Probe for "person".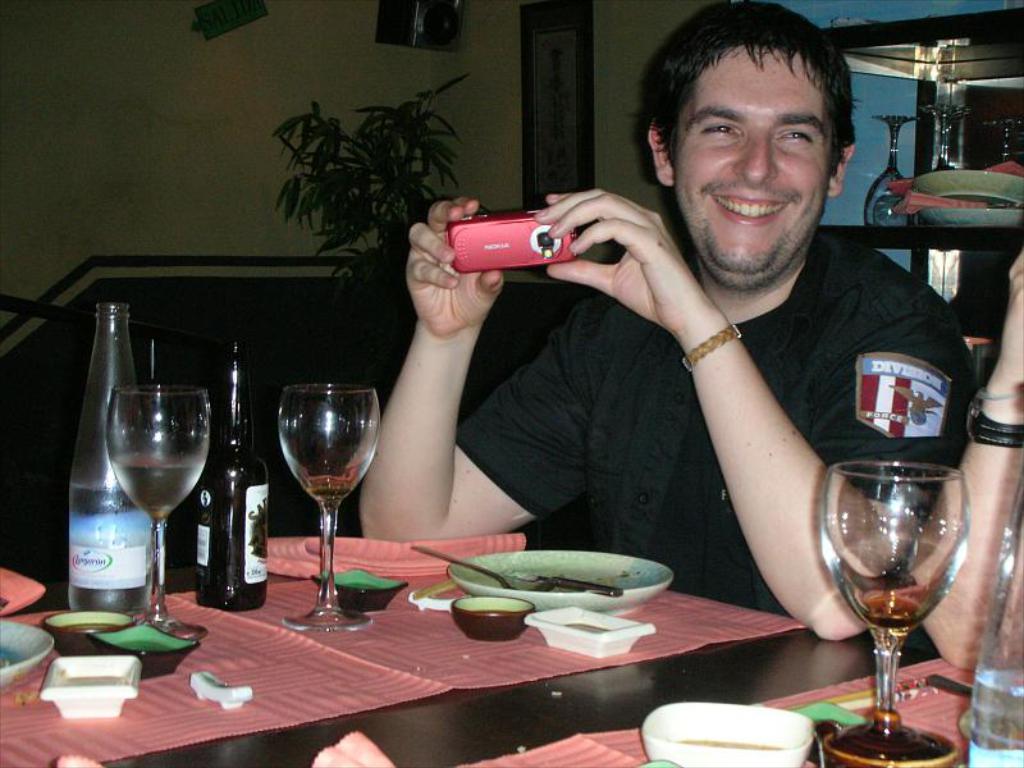
Probe result: Rect(924, 250, 1023, 681).
